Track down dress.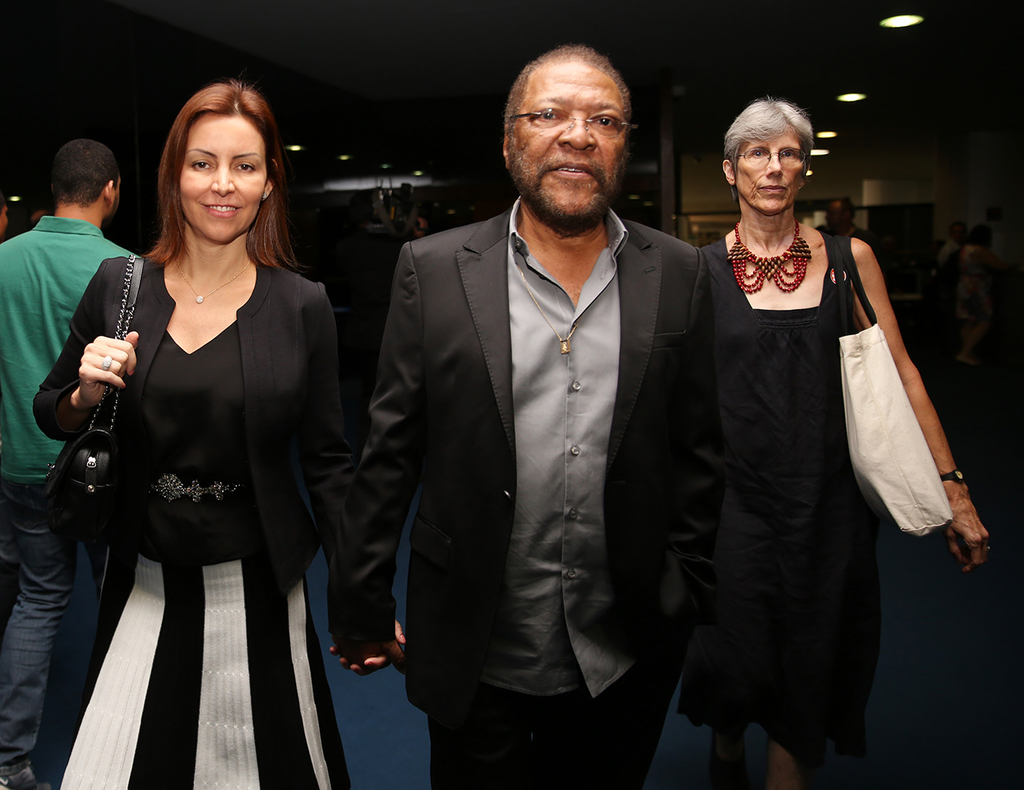
Tracked to Rect(50, 317, 351, 789).
